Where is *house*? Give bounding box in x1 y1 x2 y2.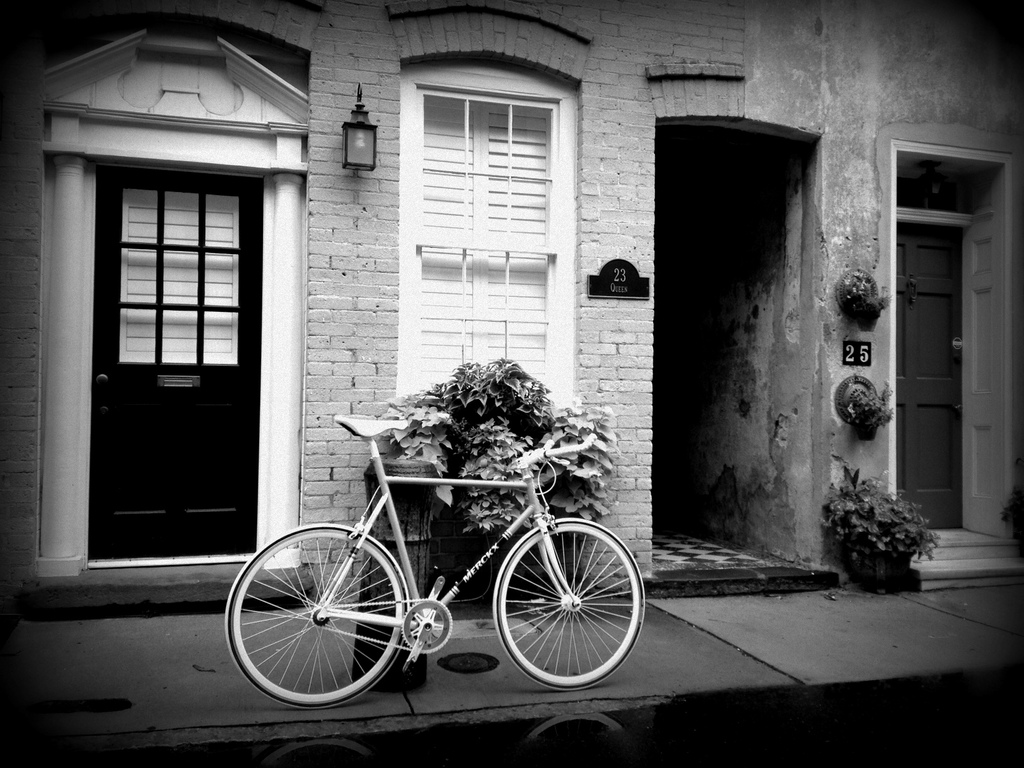
15 28 1012 680.
